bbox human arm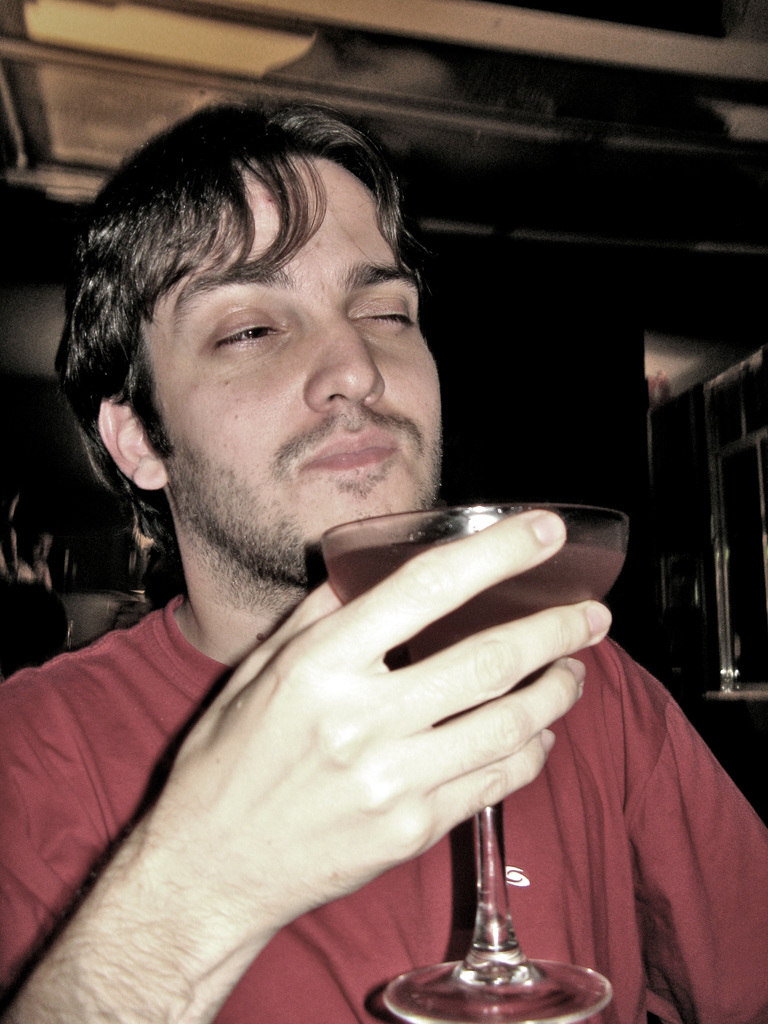
<box>0,509,605,1023</box>
